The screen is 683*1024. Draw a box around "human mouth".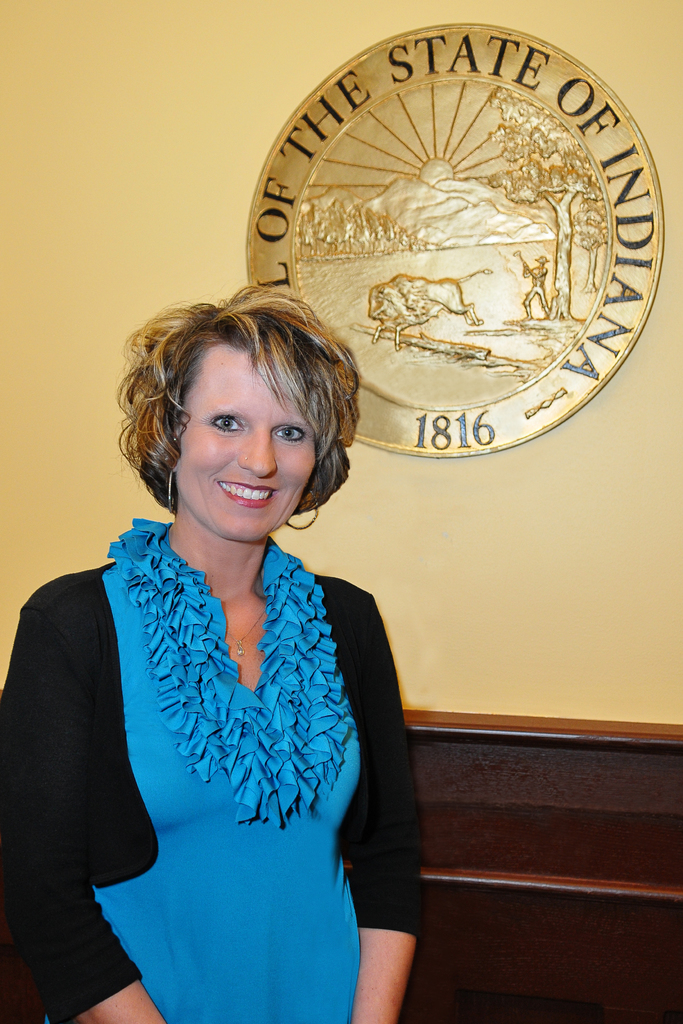
217/481/275/504.
